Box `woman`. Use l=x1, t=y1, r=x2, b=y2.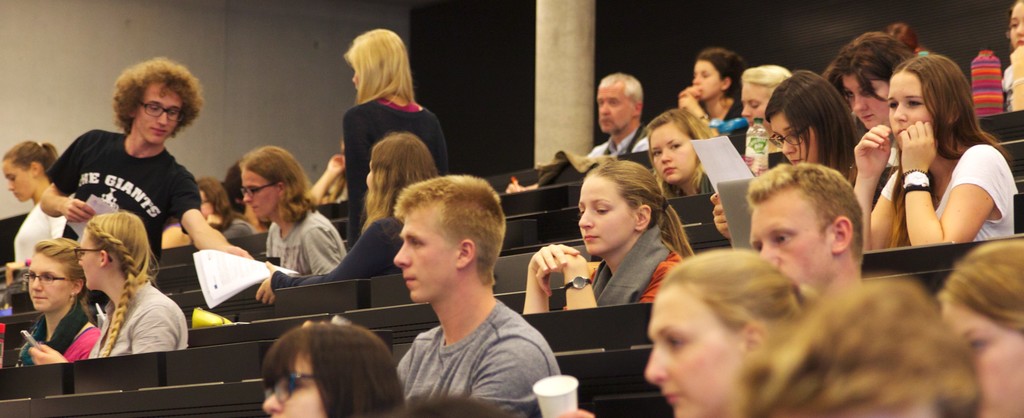
l=192, t=173, r=260, b=244.
